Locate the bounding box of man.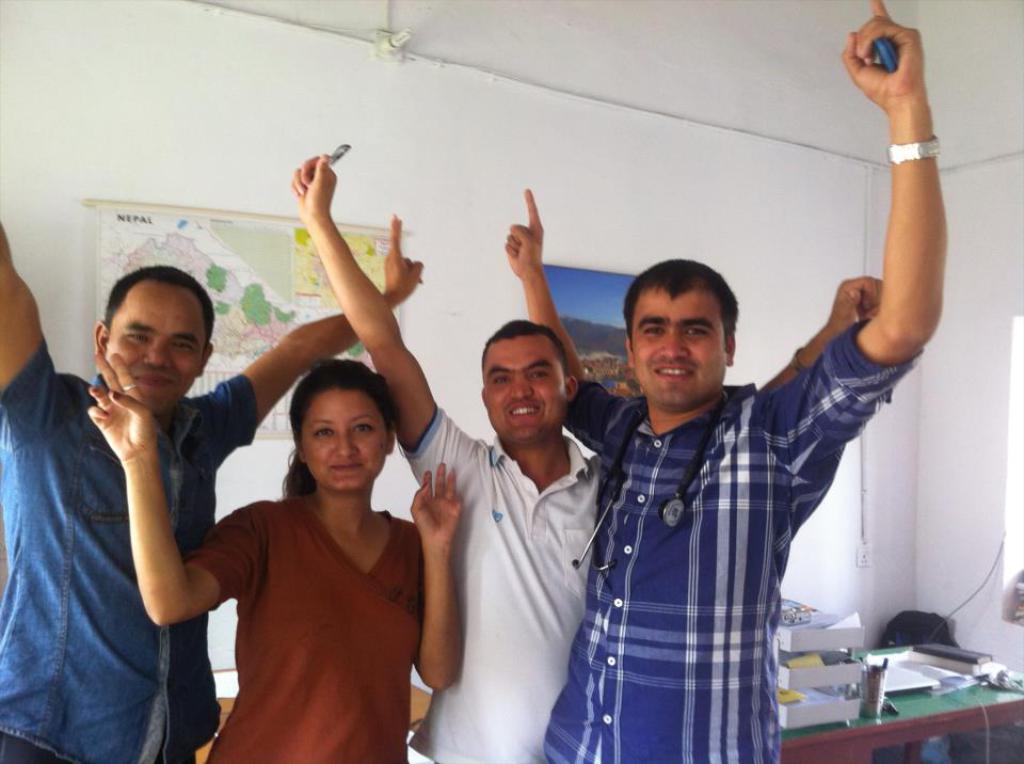
Bounding box: l=494, t=0, r=950, b=763.
